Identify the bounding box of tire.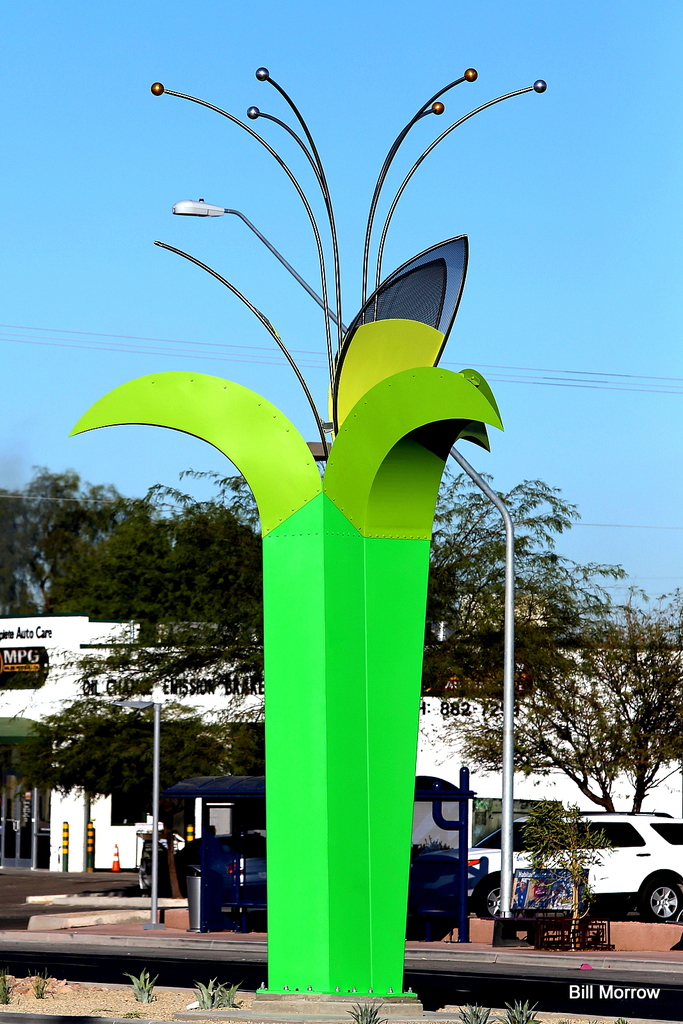
BBox(471, 879, 520, 923).
